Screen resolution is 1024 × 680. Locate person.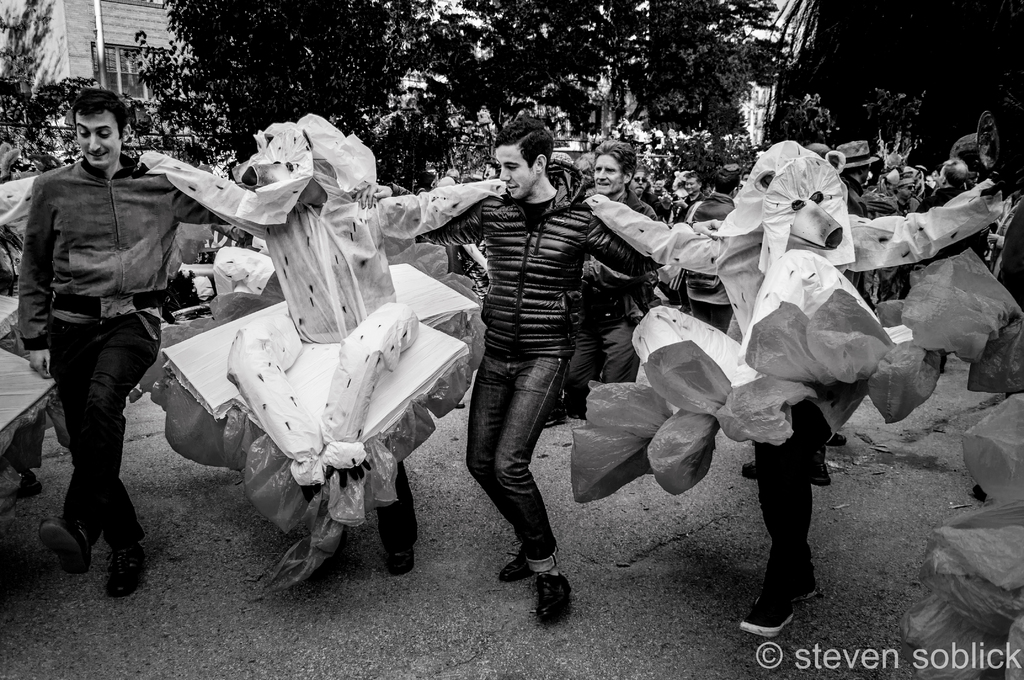
<bbox>140, 110, 508, 578</bbox>.
